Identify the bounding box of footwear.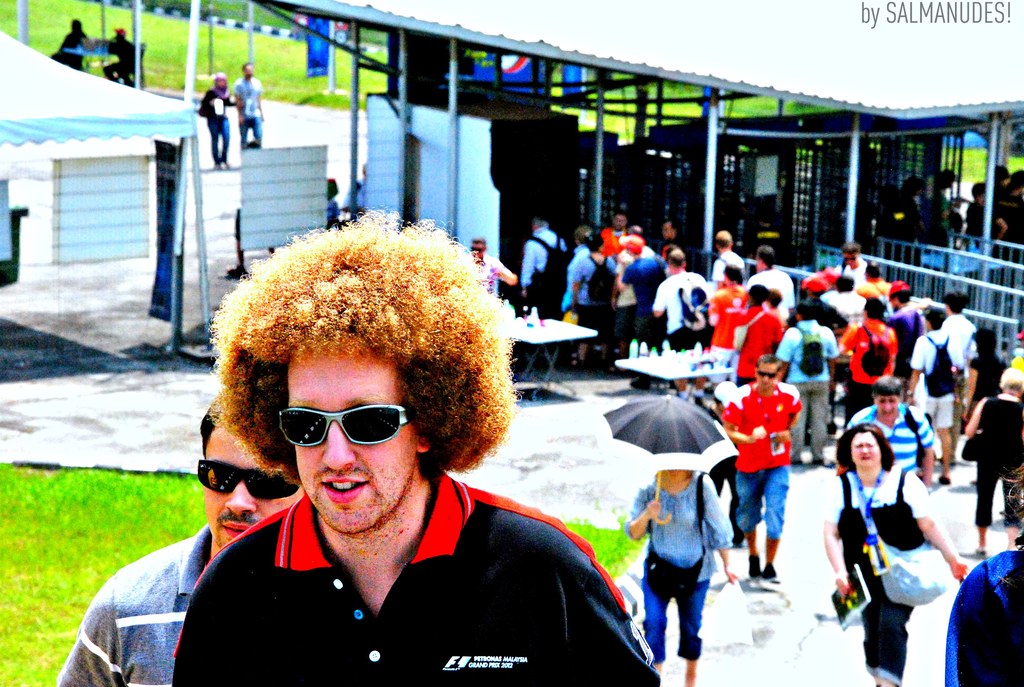
916/473/920/480.
